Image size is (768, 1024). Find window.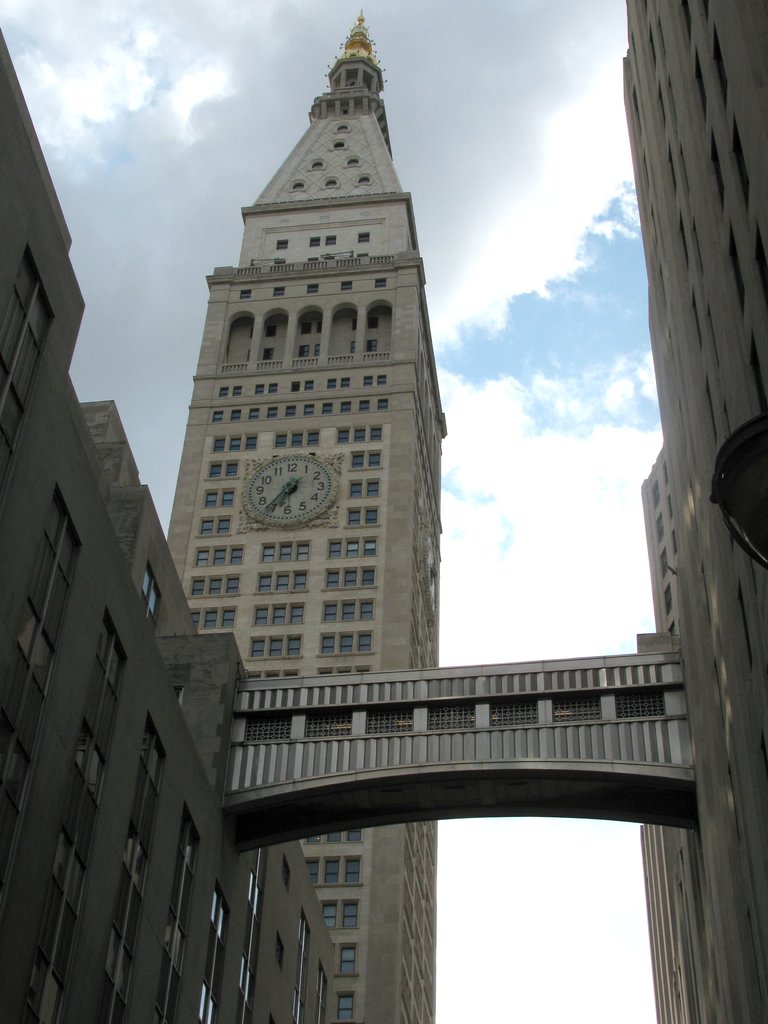
<region>650, 479, 662, 509</region>.
